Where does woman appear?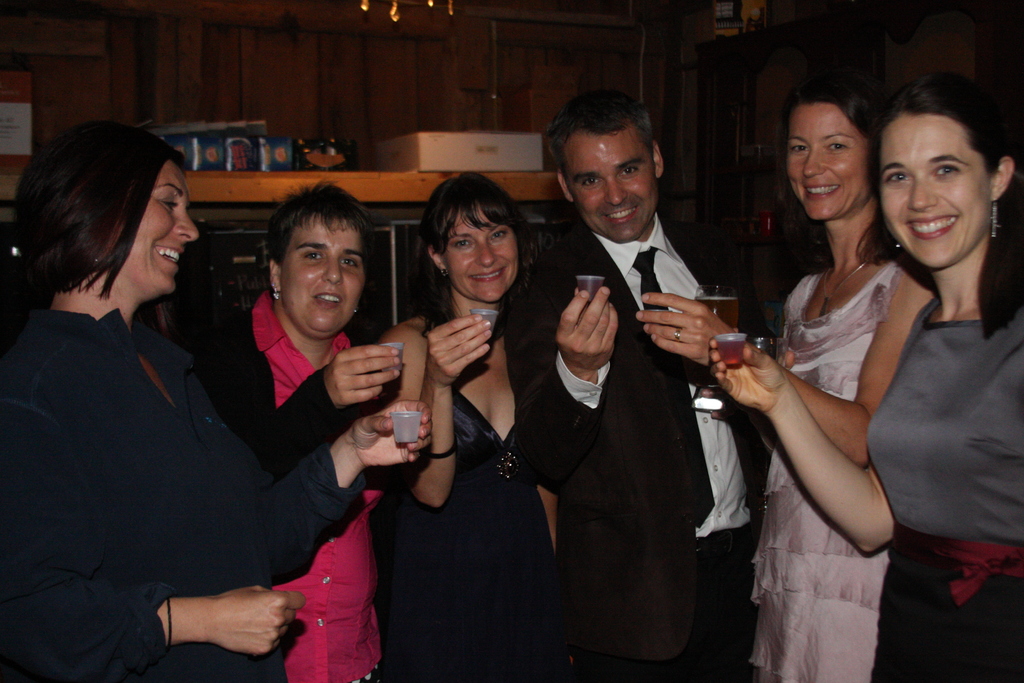
Appears at <region>636, 84, 908, 682</region>.
